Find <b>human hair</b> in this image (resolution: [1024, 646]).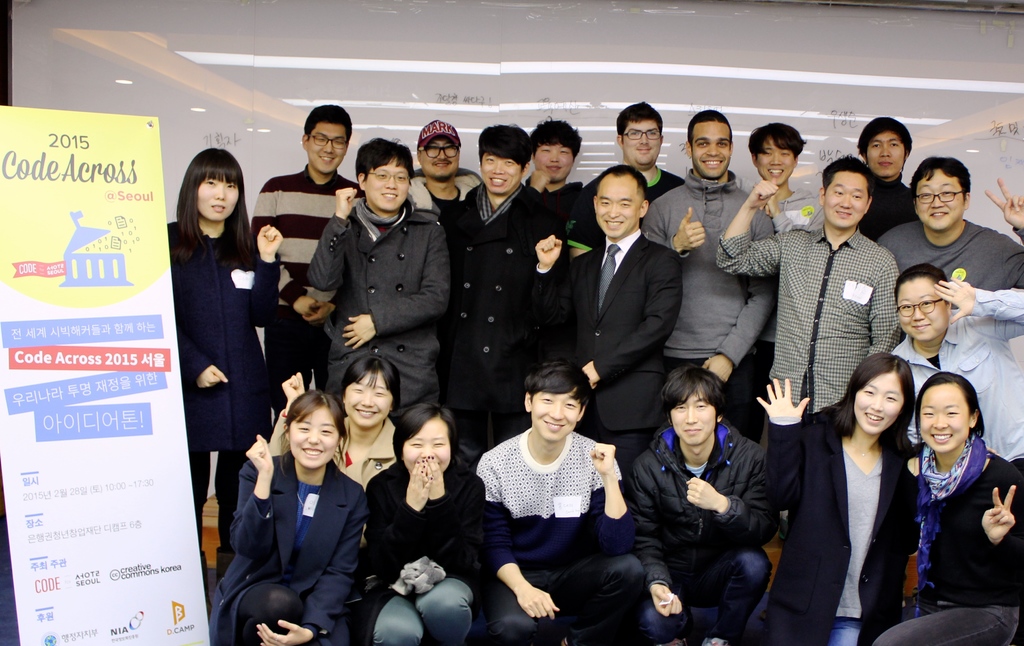
355/135/417/181.
